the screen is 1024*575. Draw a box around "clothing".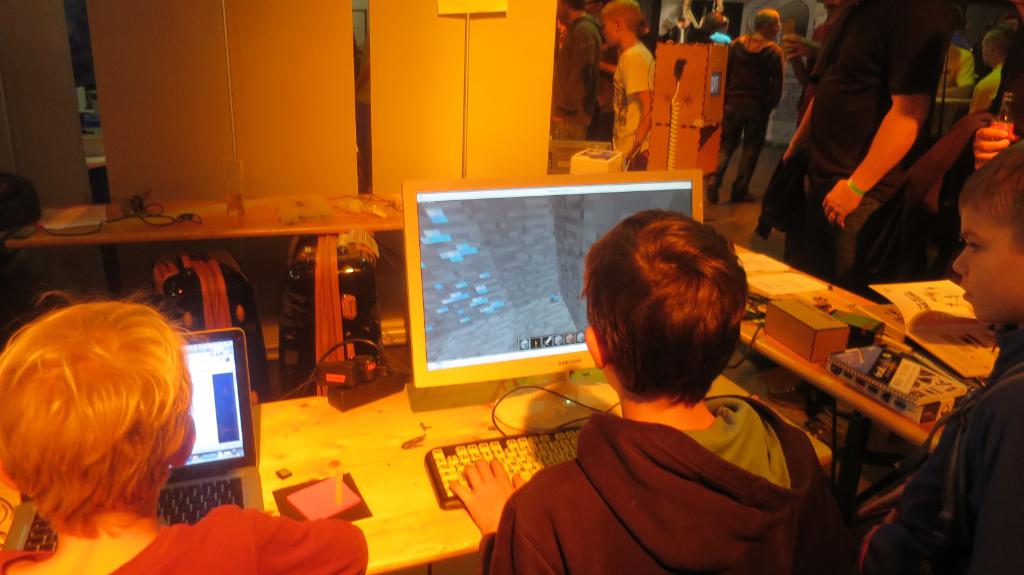
{"x1": 838, "y1": 316, "x2": 1023, "y2": 574}.
